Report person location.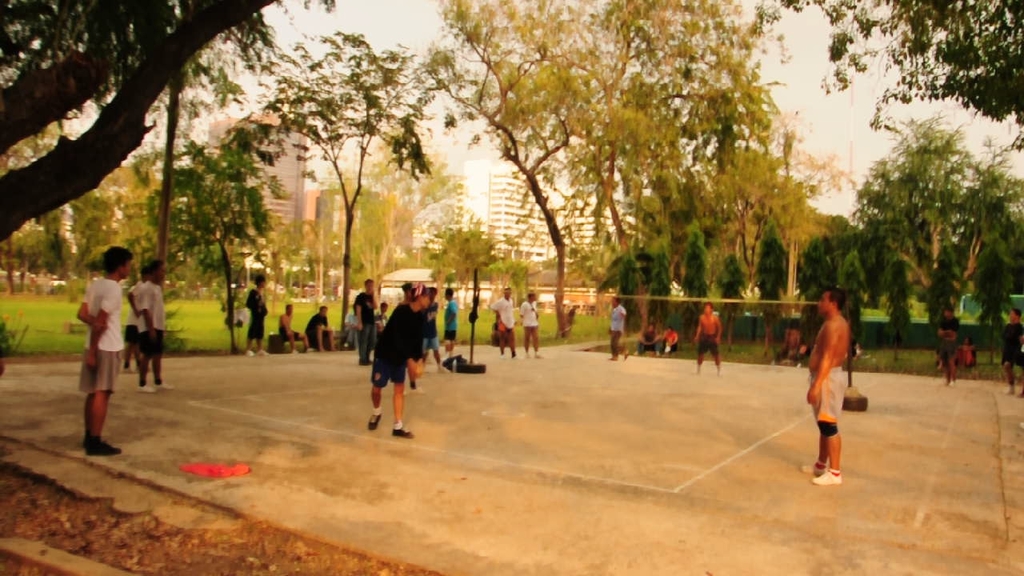
Report: x1=135 y1=250 x2=160 y2=388.
